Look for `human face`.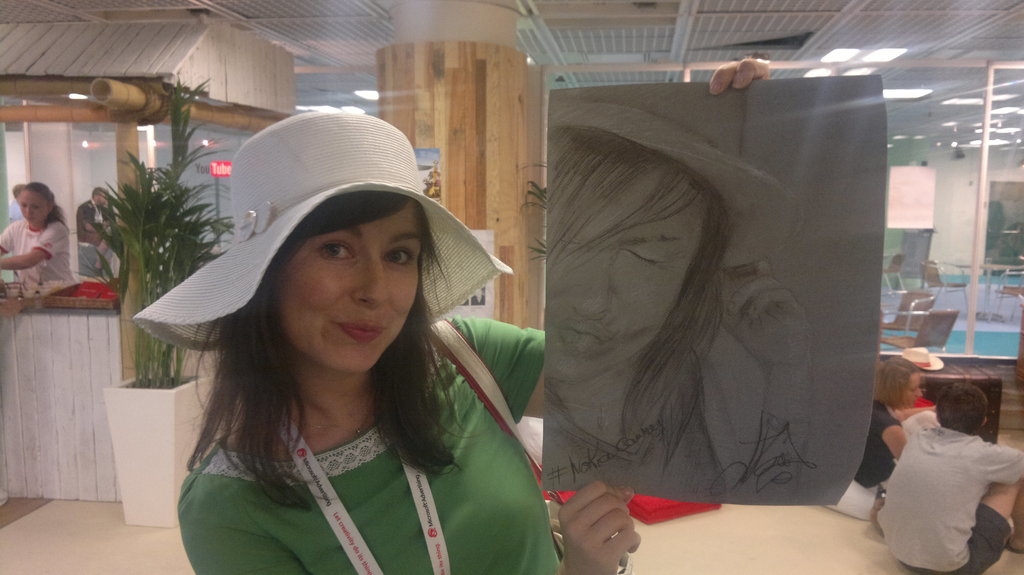
Found: 282,222,420,374.
